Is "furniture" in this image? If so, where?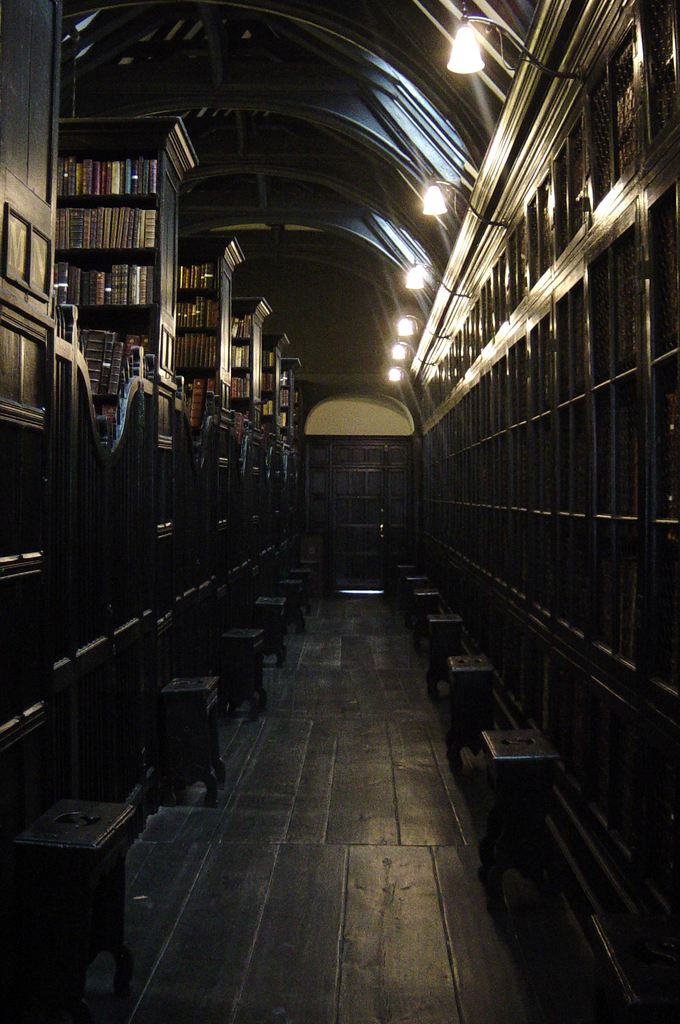
Yes, at region(158, 672, 218, 798).
